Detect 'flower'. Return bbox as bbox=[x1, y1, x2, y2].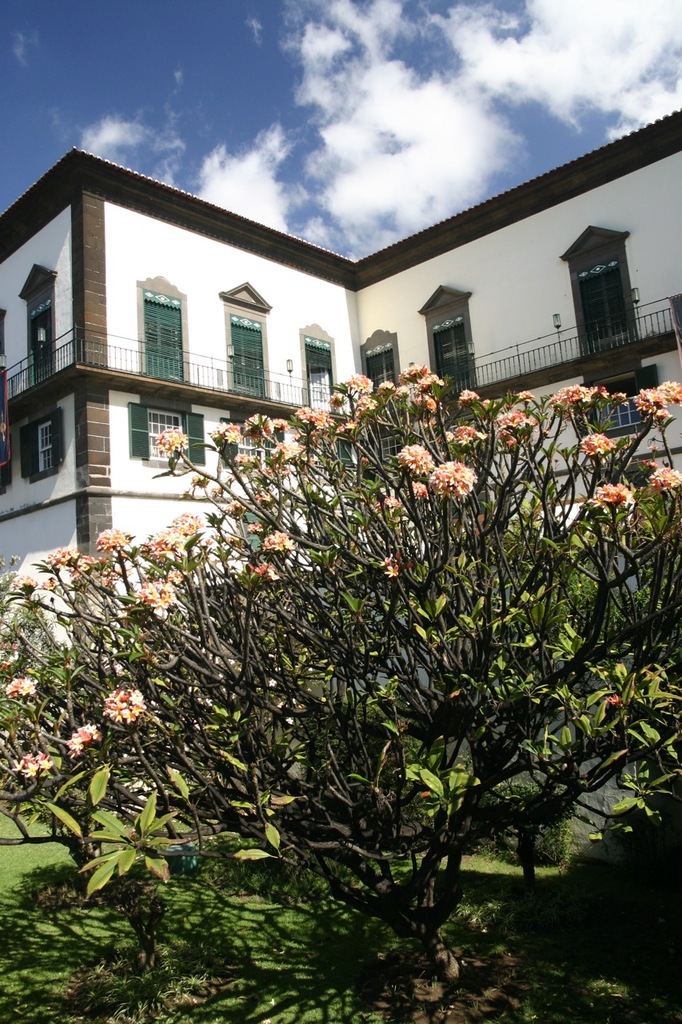
bbox=[96, 687, 147, 722].
